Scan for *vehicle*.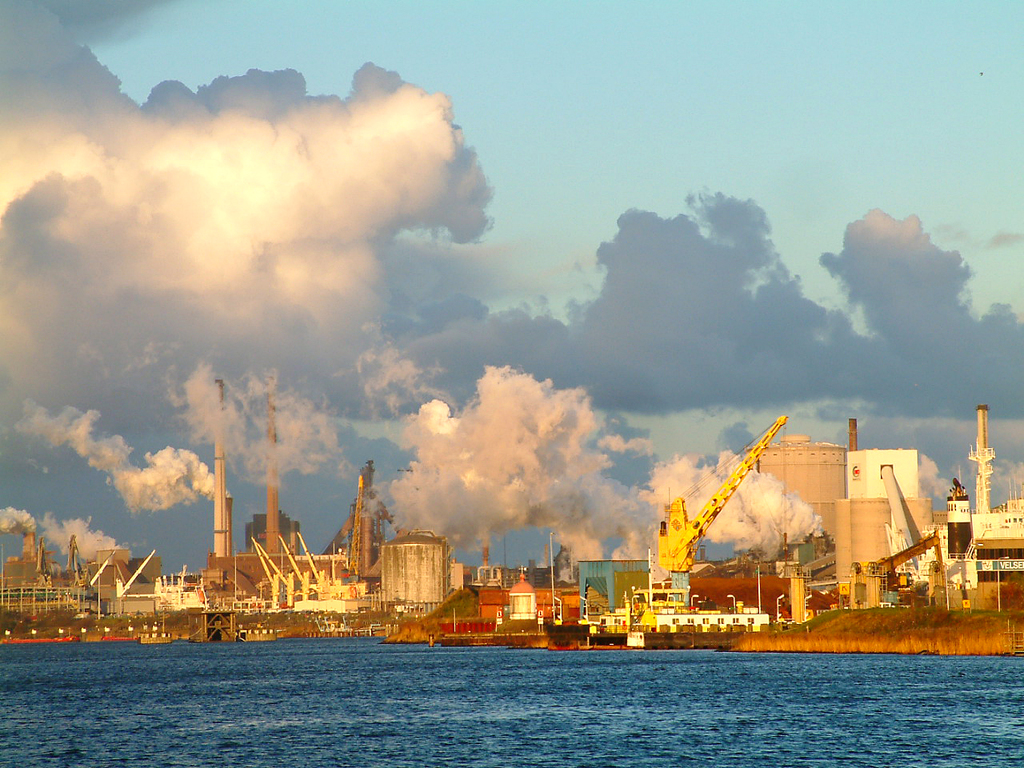
Scan result: left=623, top=405, right=789, bottom=601.
